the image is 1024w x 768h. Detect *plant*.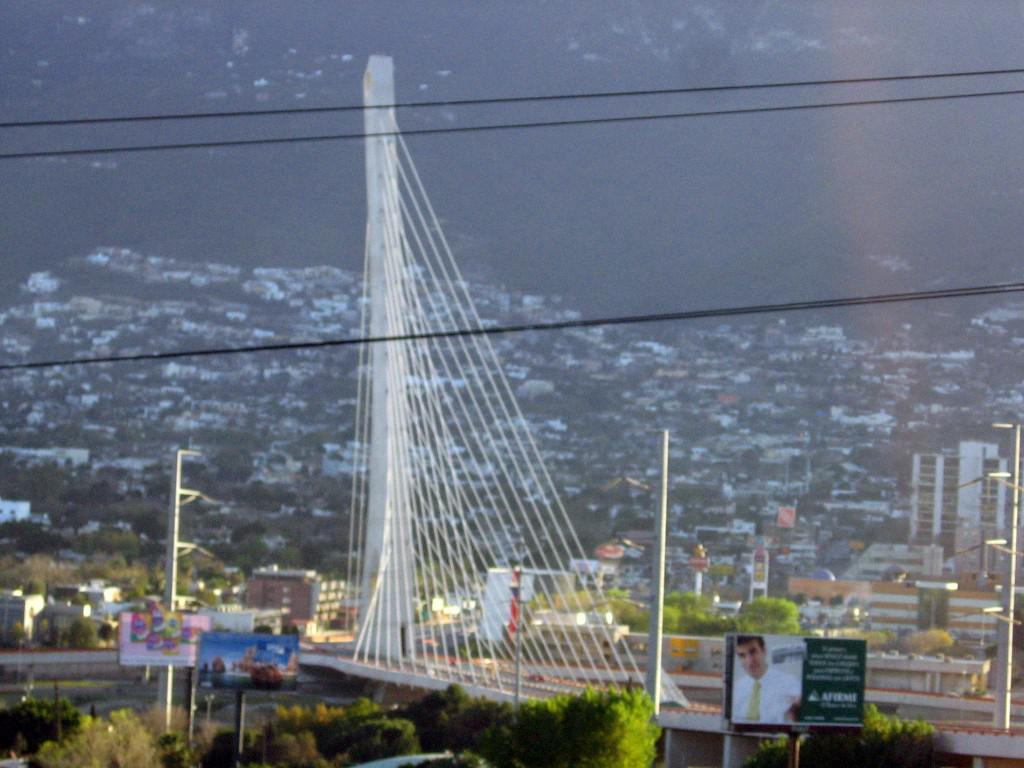
Detection: (left=266, top=720, right=323, bottom=767).
